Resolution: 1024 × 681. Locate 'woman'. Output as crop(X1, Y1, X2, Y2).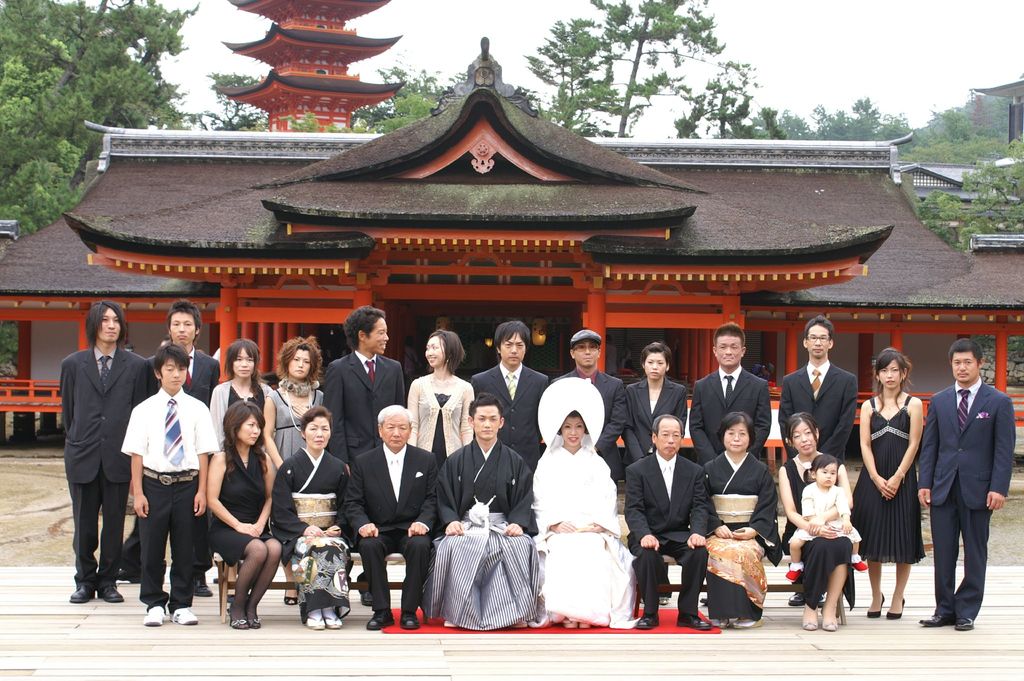
crop(275, 413, 348, 634).
